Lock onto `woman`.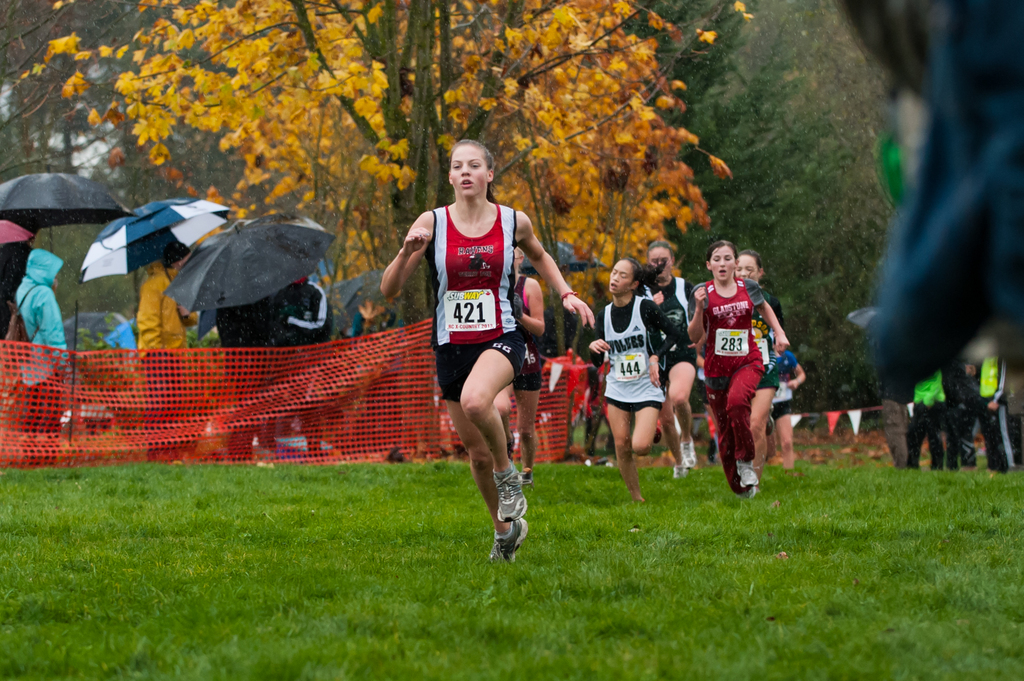
Locked: box(378, 140, 596, 565).
